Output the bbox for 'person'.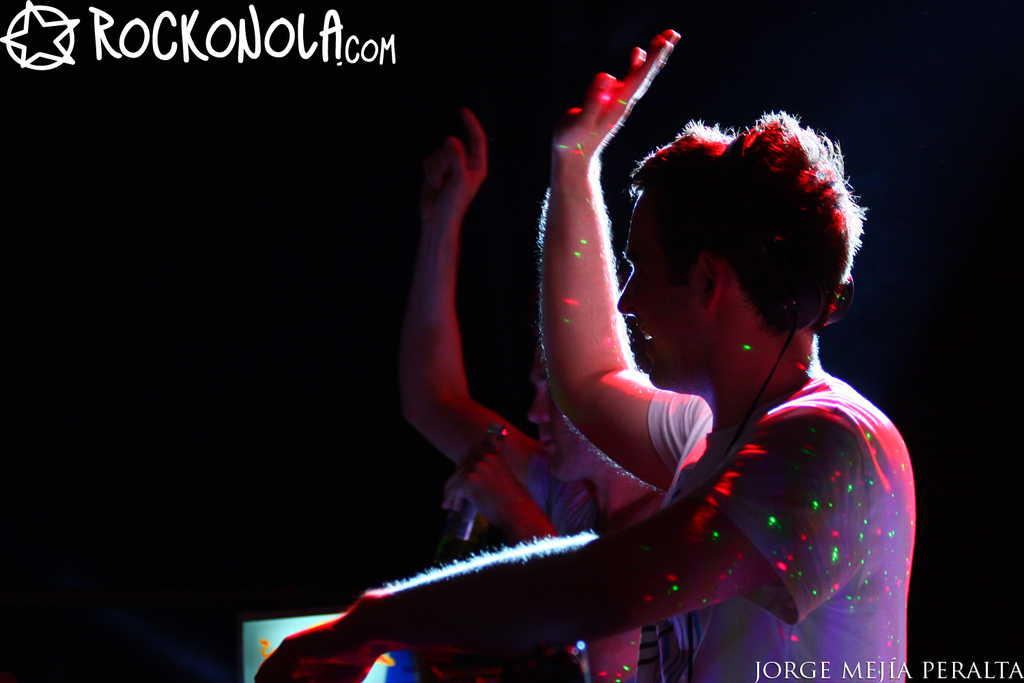
(x1=252, y1=34, x2=920, y2=682).
